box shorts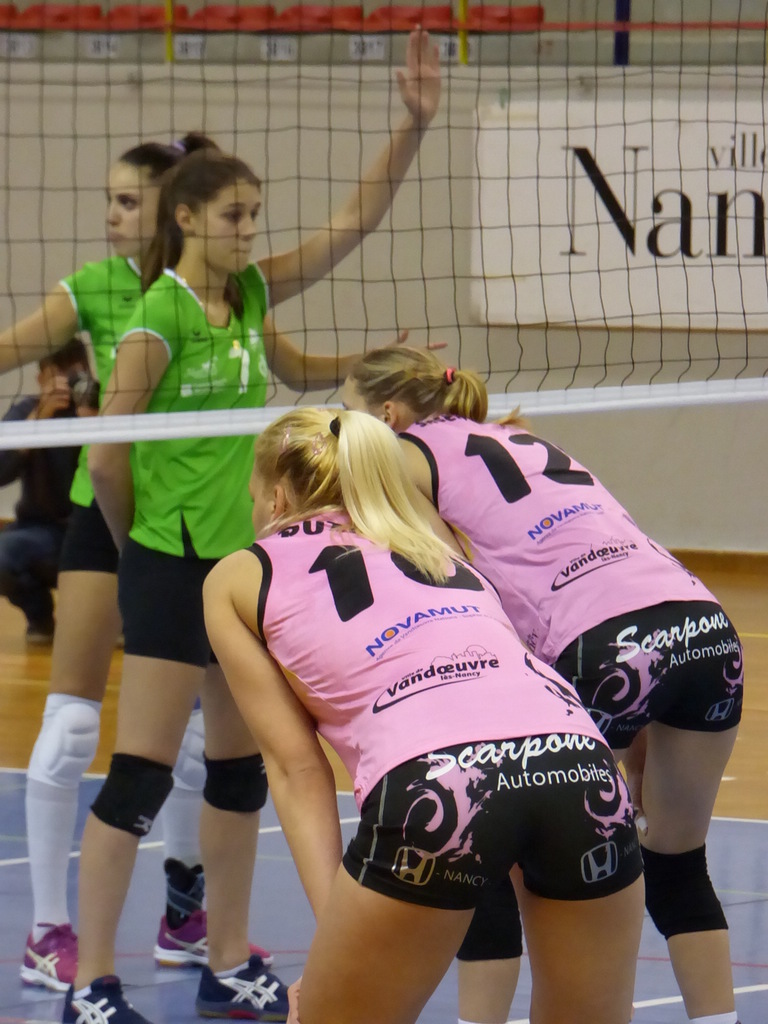
<box>121,531,219,672</box>
